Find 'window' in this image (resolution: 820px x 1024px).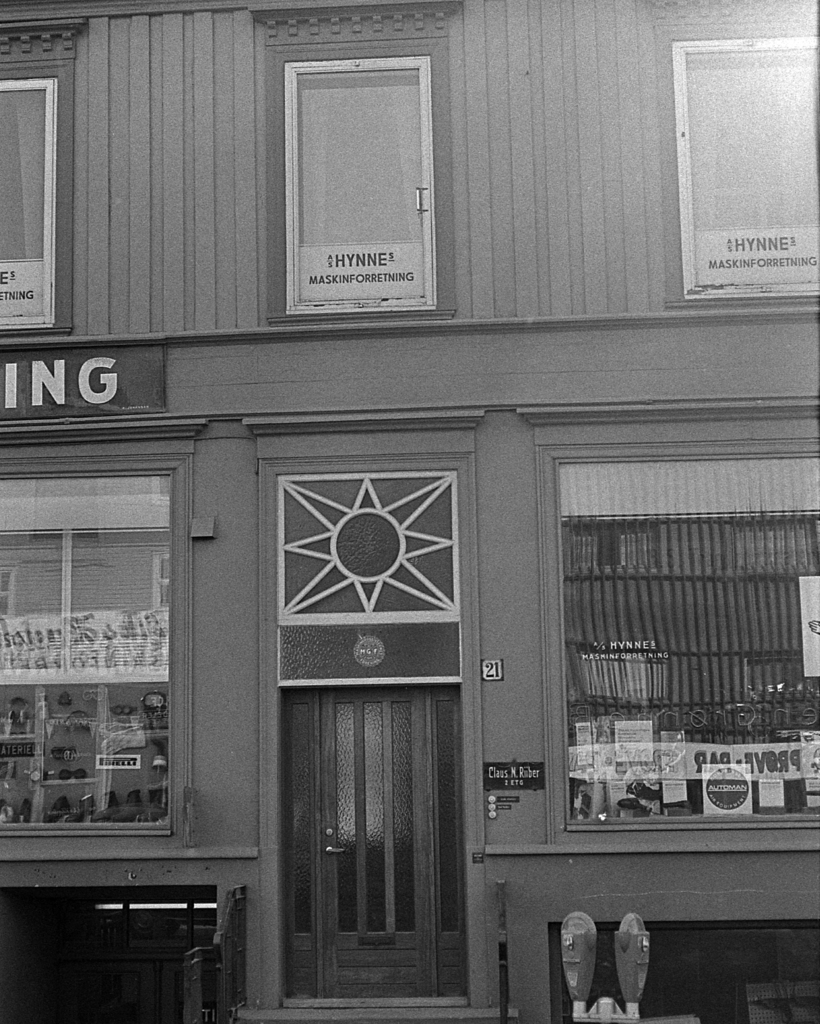
Rect(278, 54, 437, 326).
